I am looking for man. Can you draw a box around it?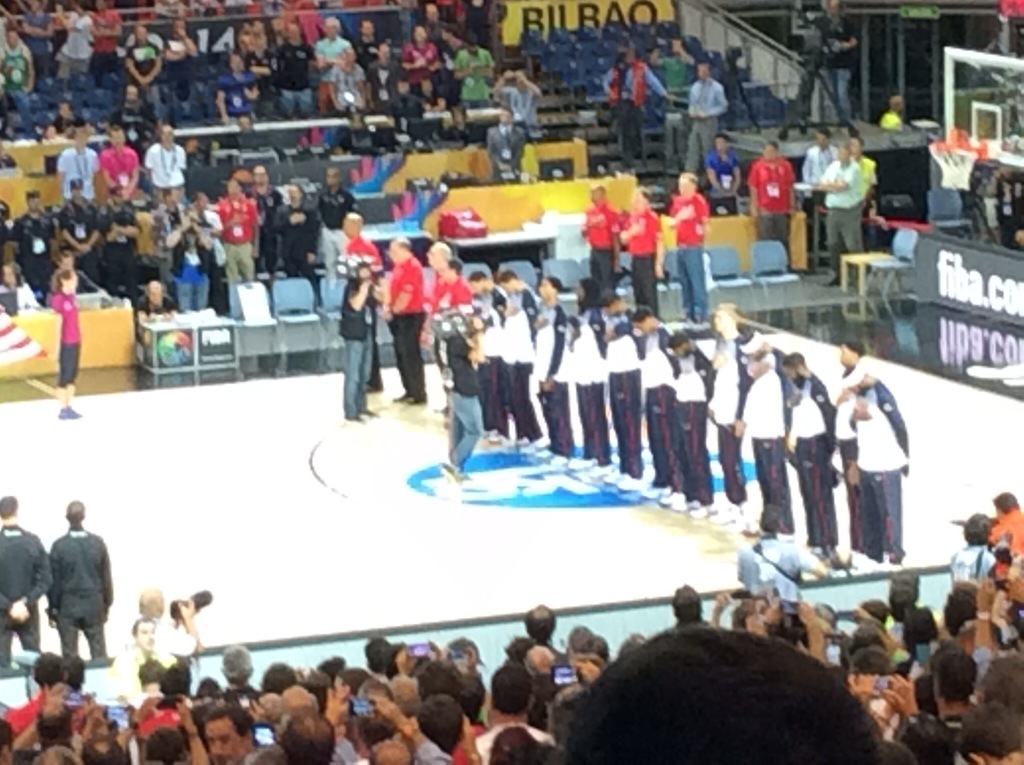
Sure, the bounding box is <box>248,166,283,287</box>.
